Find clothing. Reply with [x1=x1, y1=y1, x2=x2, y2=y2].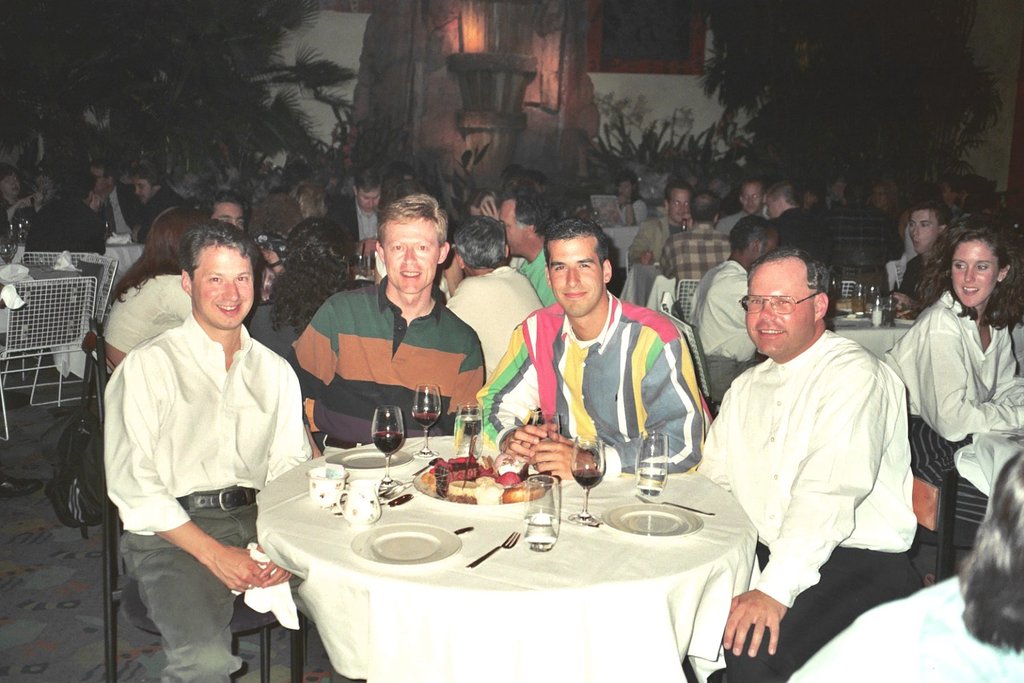
[x1=440, y1=265, x2=545, y2=386].
